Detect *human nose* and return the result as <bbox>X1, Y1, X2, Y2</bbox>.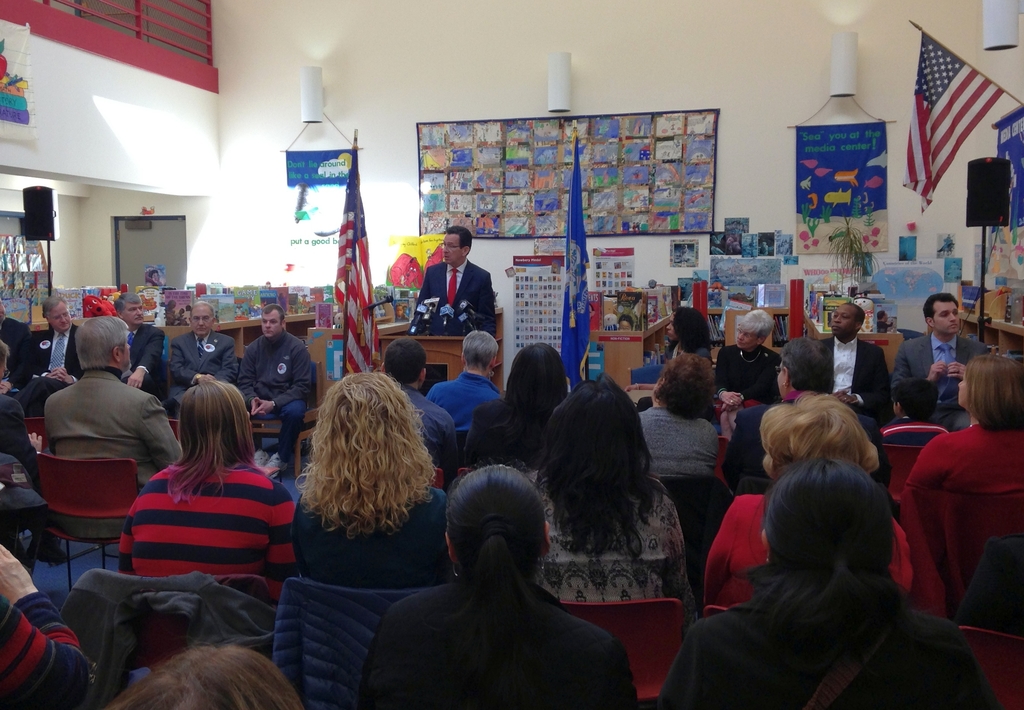
<bbox>60, 317, 65, 323</bbox>.
